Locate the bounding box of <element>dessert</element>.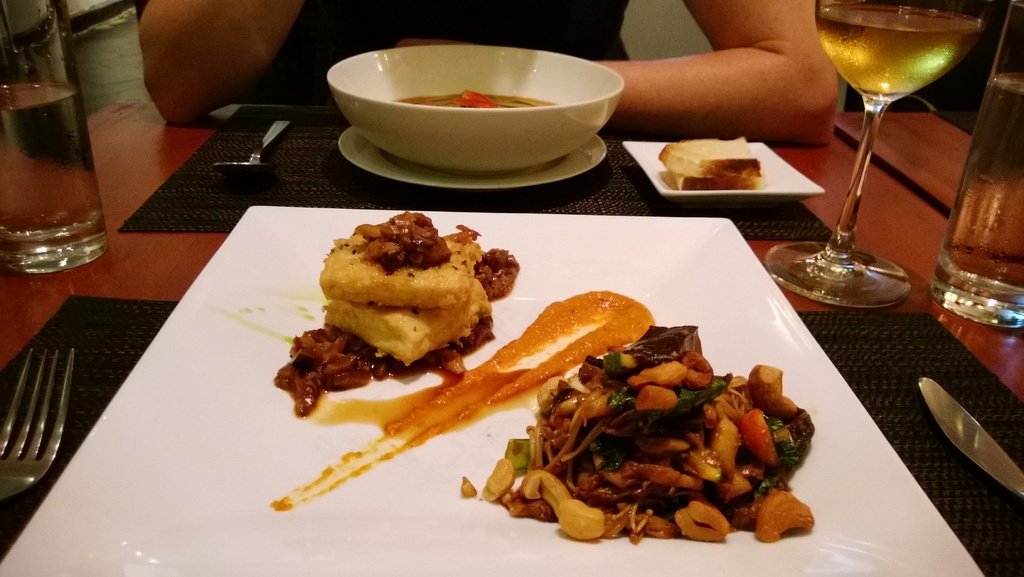
Bounding box: 262, 282, 662, 511.
